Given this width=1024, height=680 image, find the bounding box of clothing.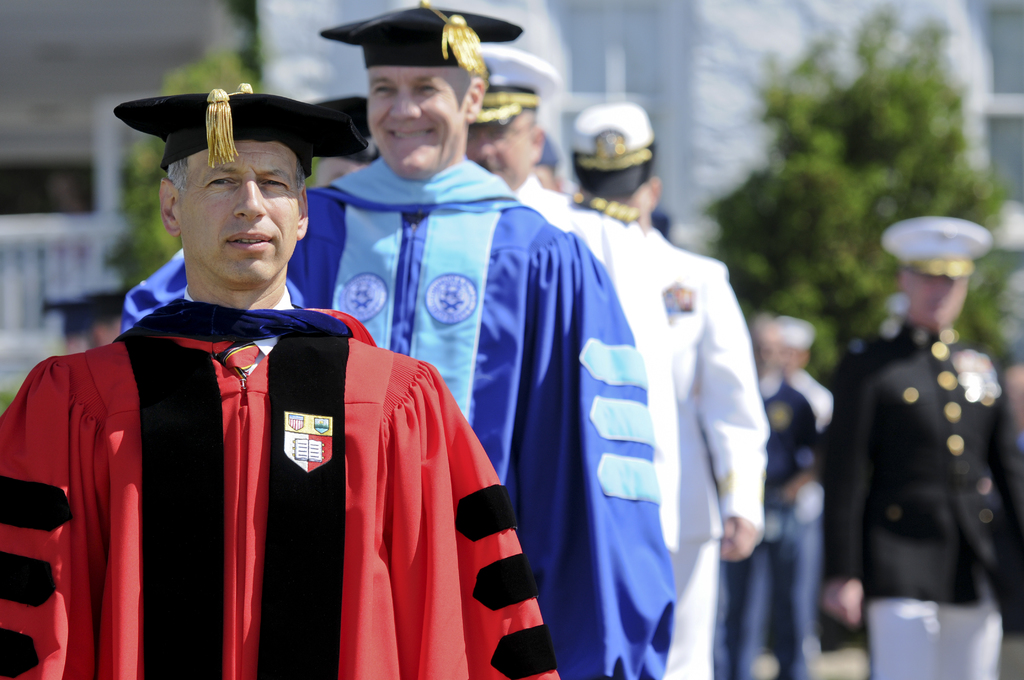
(left=650, top=239, right=747, bottom=679).
